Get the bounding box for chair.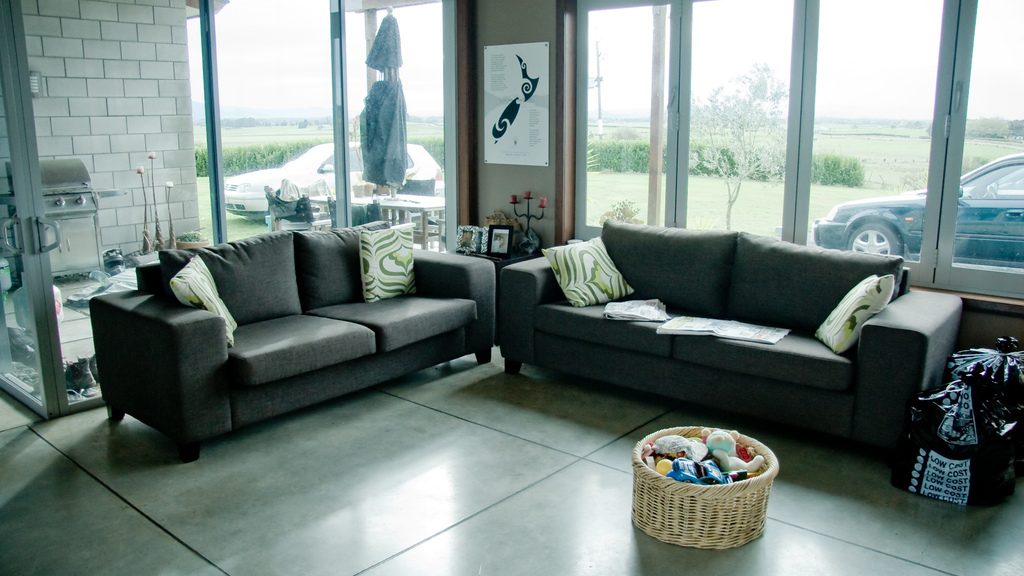
(x1=260, y1=194, x2=315, y2=230).
